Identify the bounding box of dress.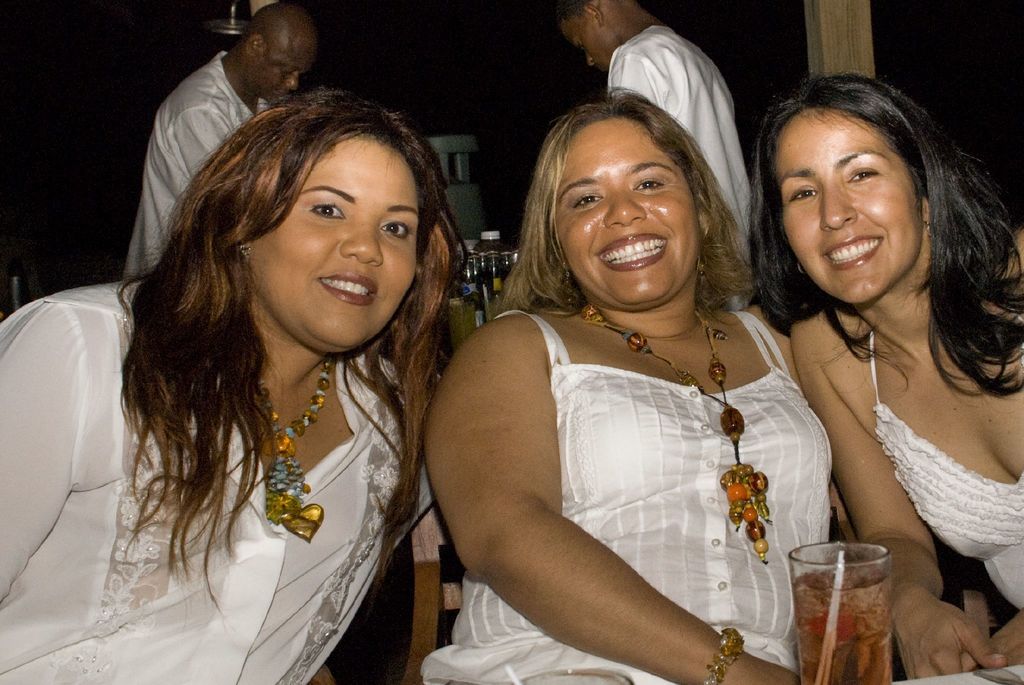
[458, 273, 829, 675].
